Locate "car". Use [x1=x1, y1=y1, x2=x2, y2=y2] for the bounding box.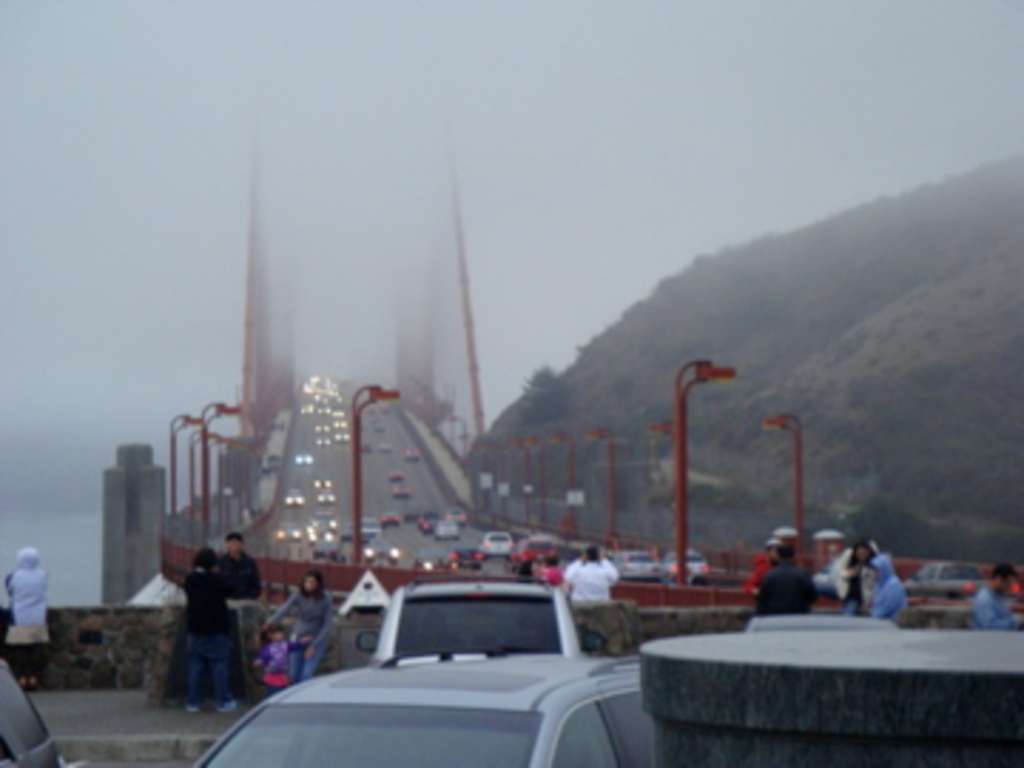
[x1=415, y1=549, x2=438, y2=569].
